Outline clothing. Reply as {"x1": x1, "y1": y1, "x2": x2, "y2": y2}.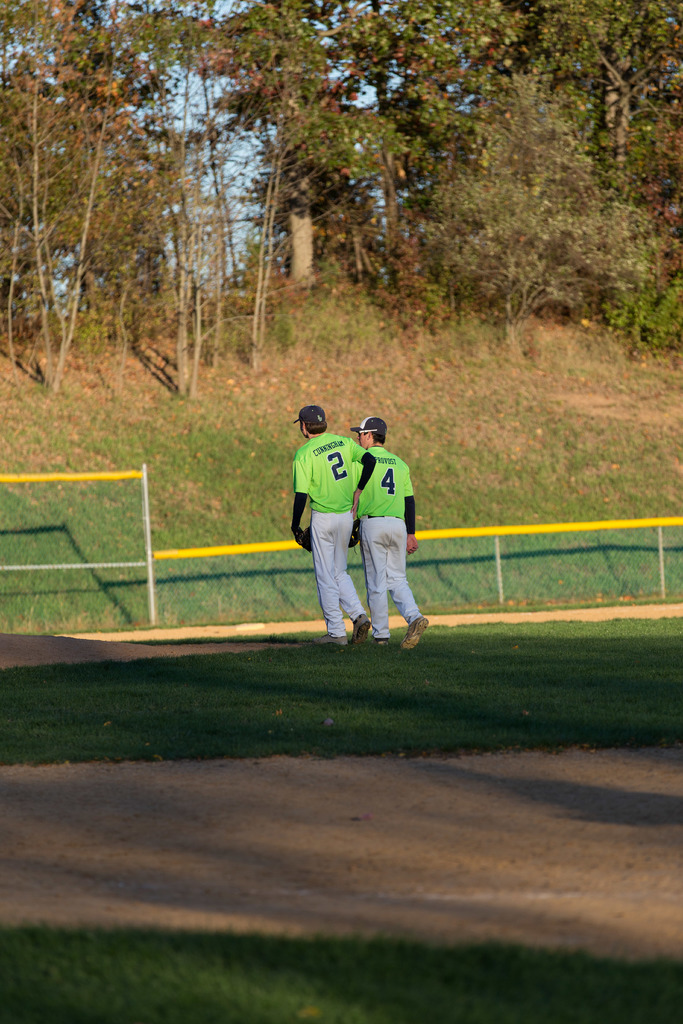
{"x1": 286, "y1": 384, "x2": 394, "y2": 628}.
